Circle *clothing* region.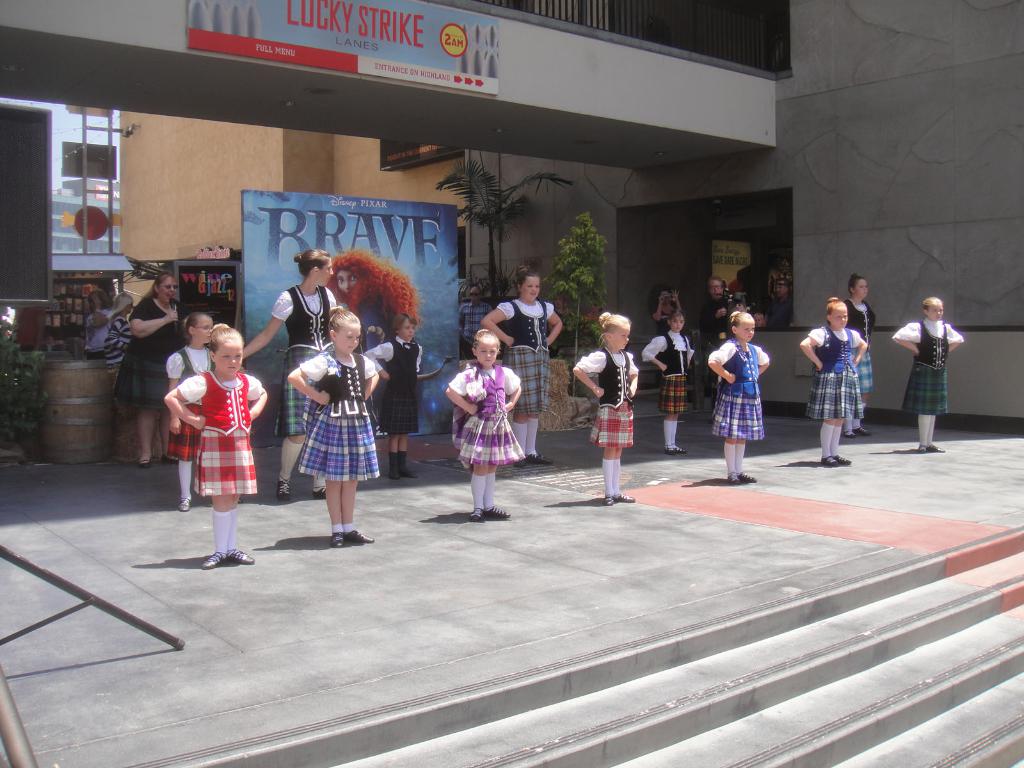
Region: bbox=(369, 333, 431, 440).
